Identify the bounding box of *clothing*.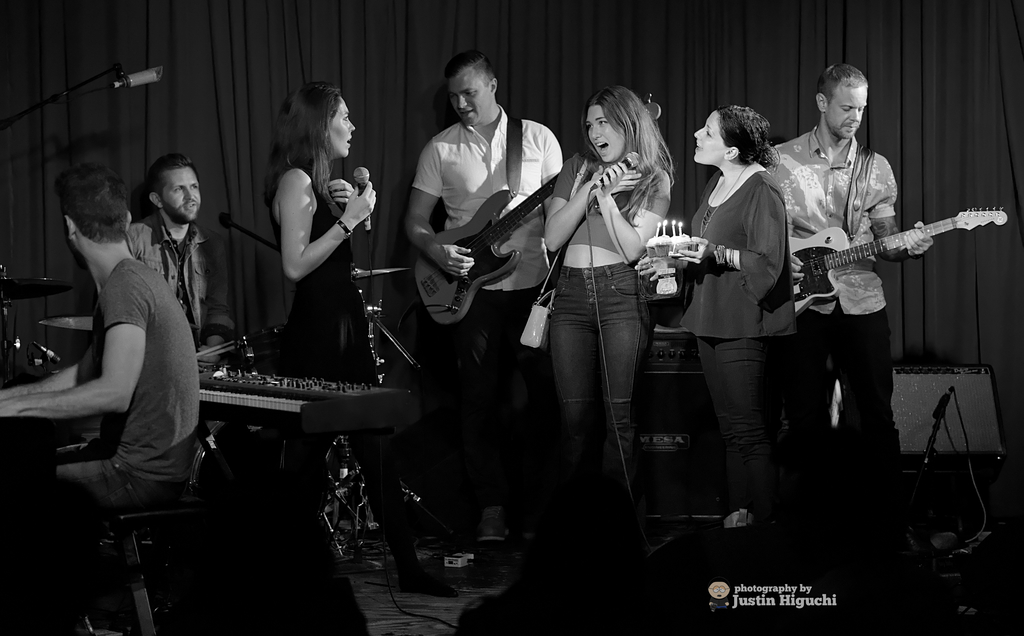
bbox=(751, 126, 911, 518).
